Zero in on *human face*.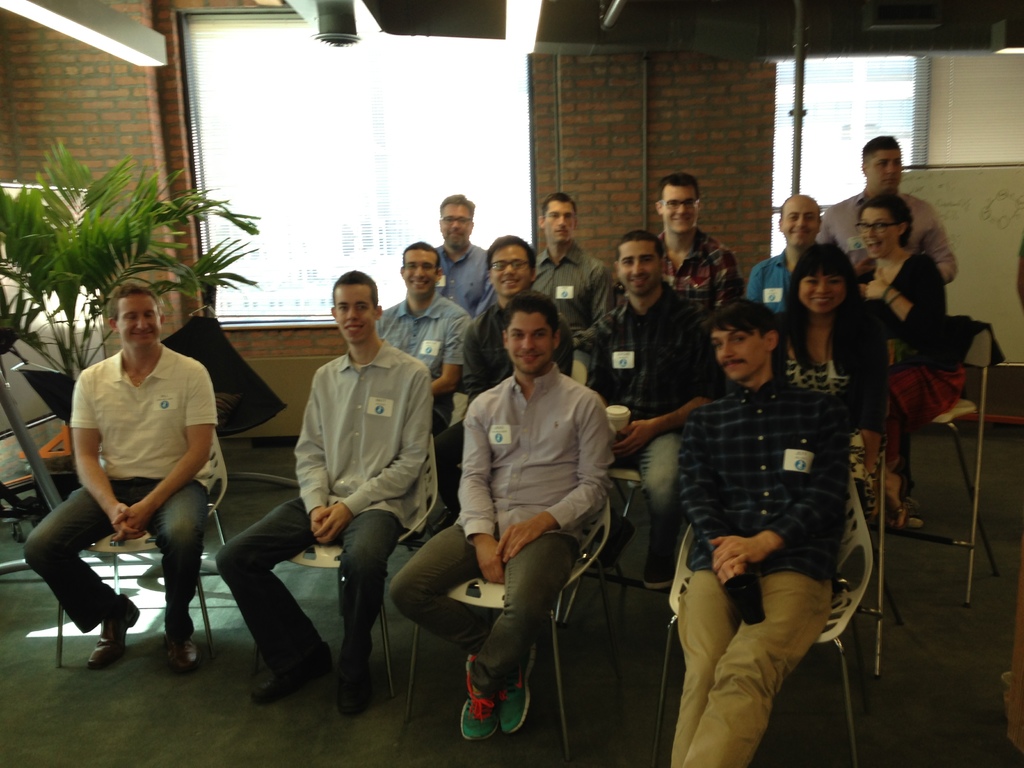
Zeroed in: bbox=[707, 322, 771, 381].
